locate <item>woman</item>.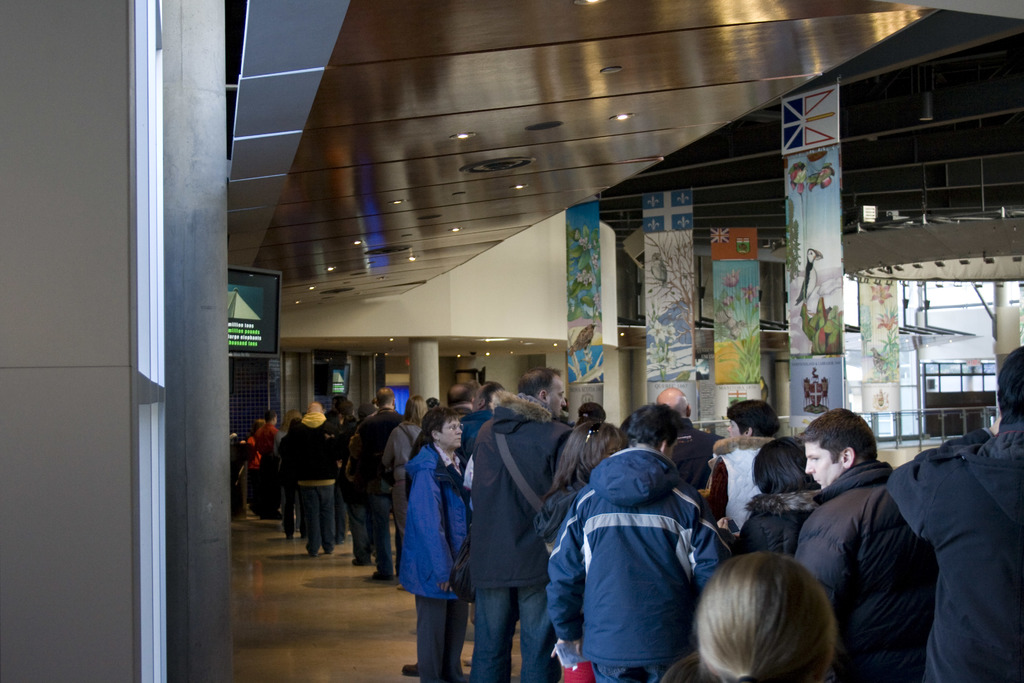
Bounding box: <box>678,532,870,682</box>.
